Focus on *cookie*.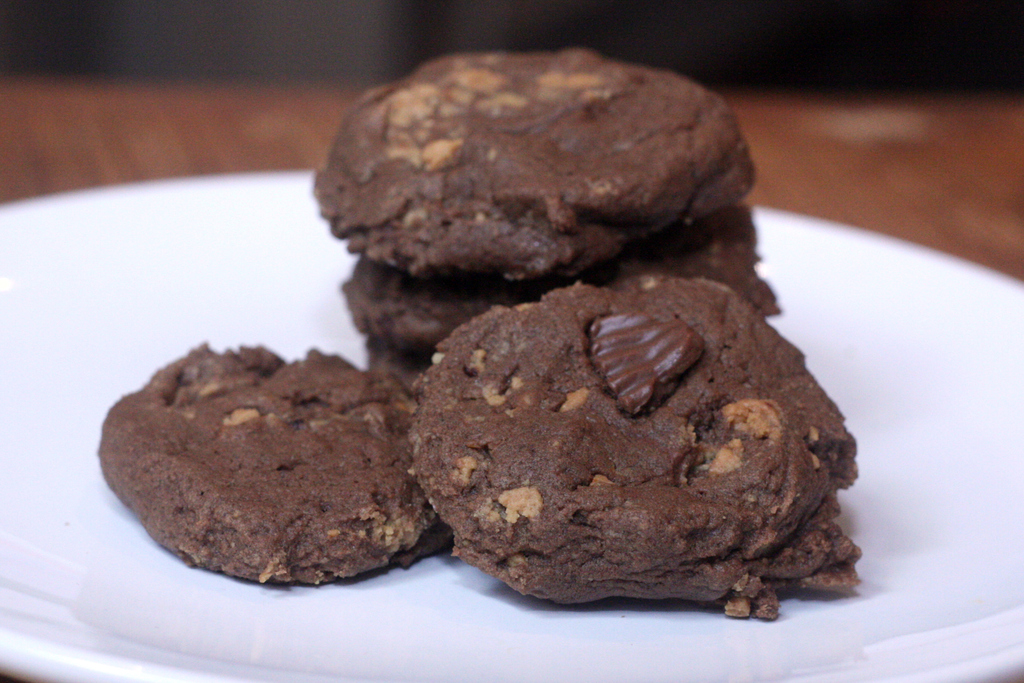
Focused at (x1=405, y1=278, x2=859, y2=620).
